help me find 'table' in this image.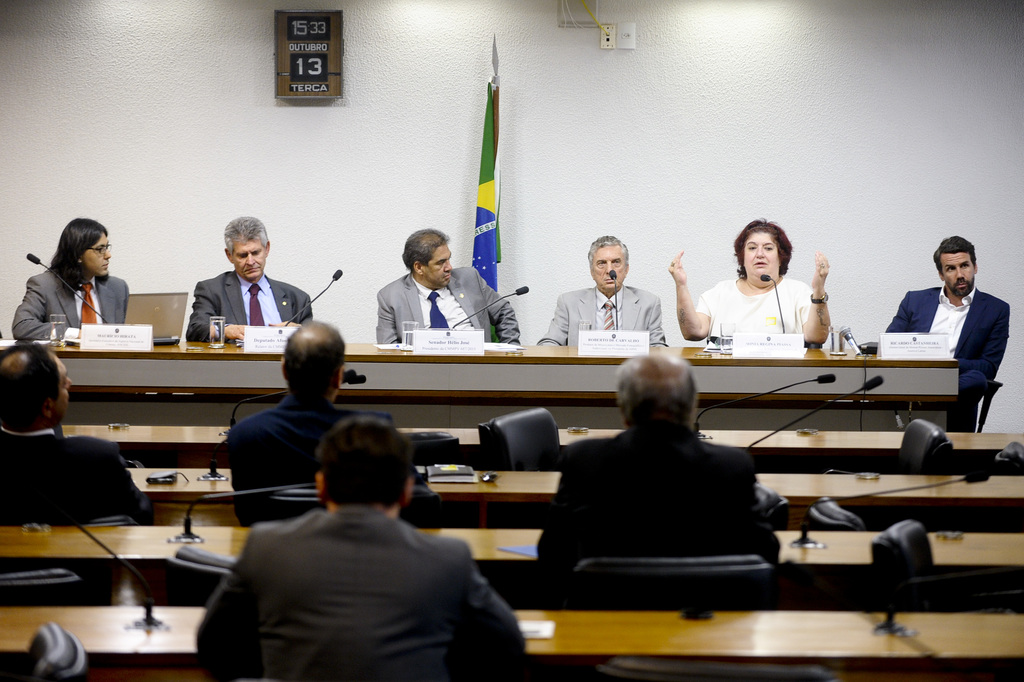
Found it: l=0, t=603, r=1022, b=681.
